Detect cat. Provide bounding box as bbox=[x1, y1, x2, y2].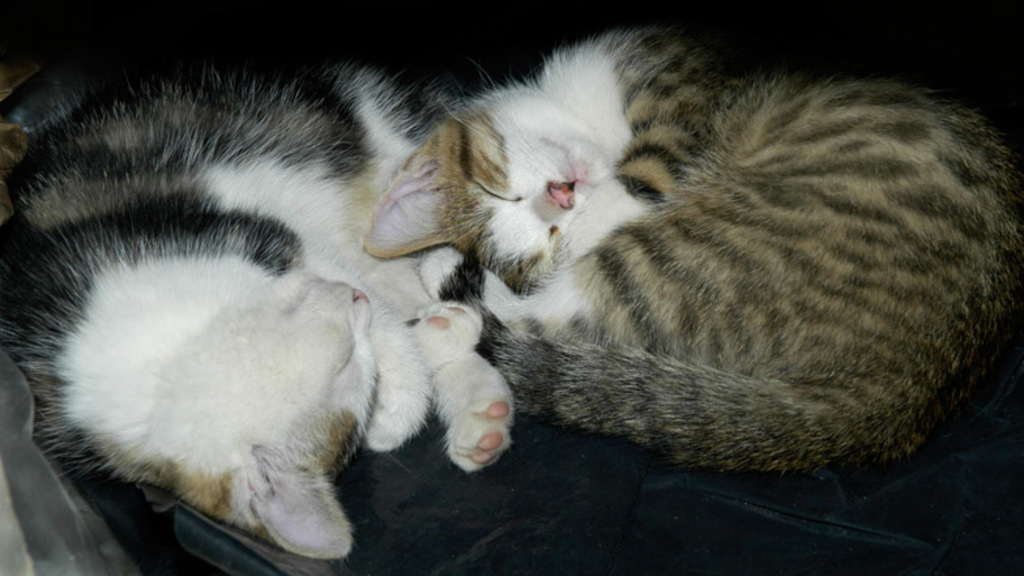
bbox=[0, 67, 515, 575].
